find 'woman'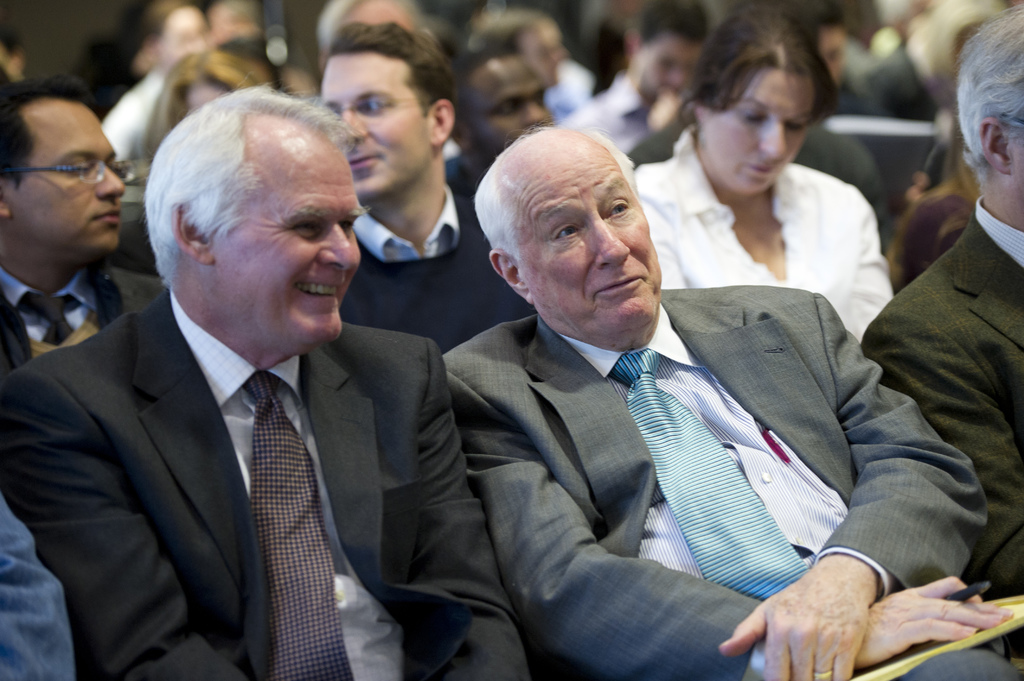
rect(634, 0, 900, 351)
